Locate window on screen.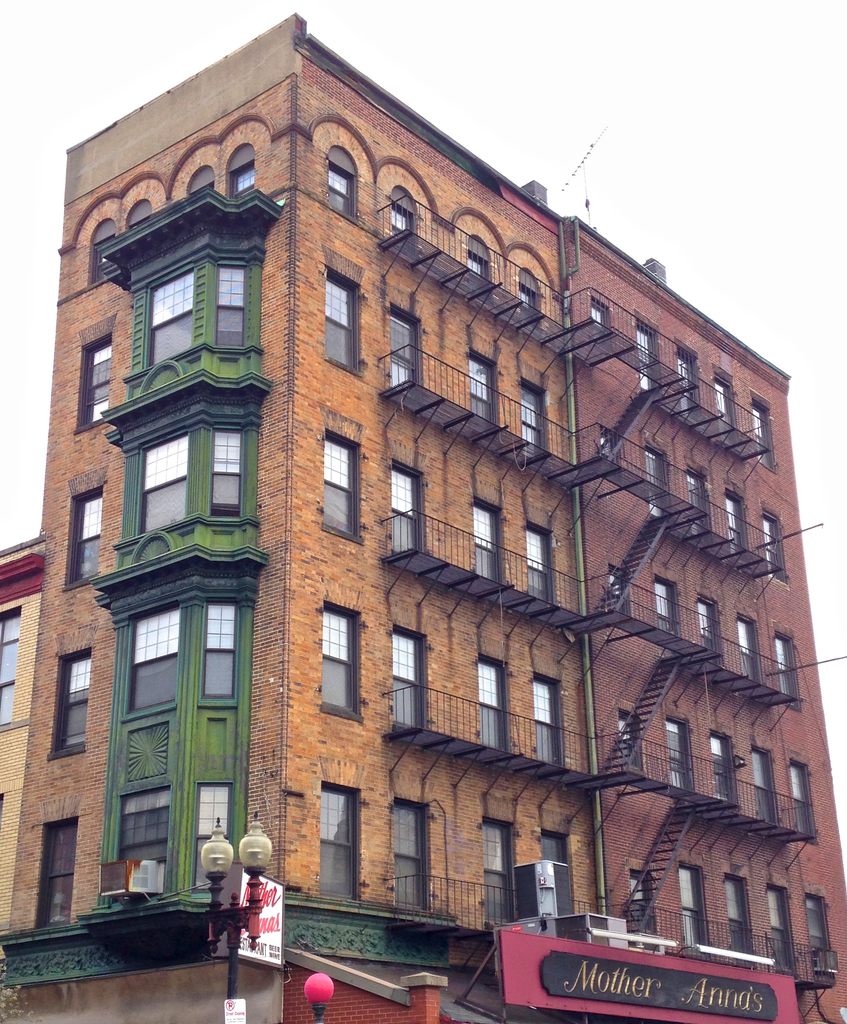
On screen at 325:433:368:548.
